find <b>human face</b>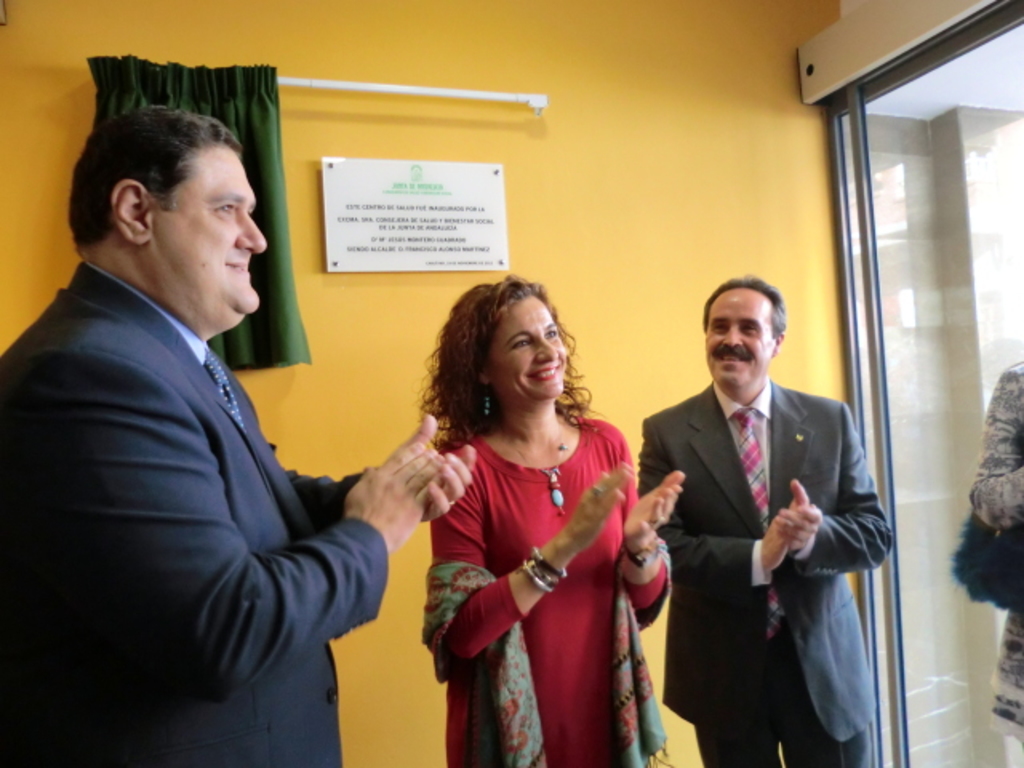
(left=699, top=282, right=778, bottom=390)
